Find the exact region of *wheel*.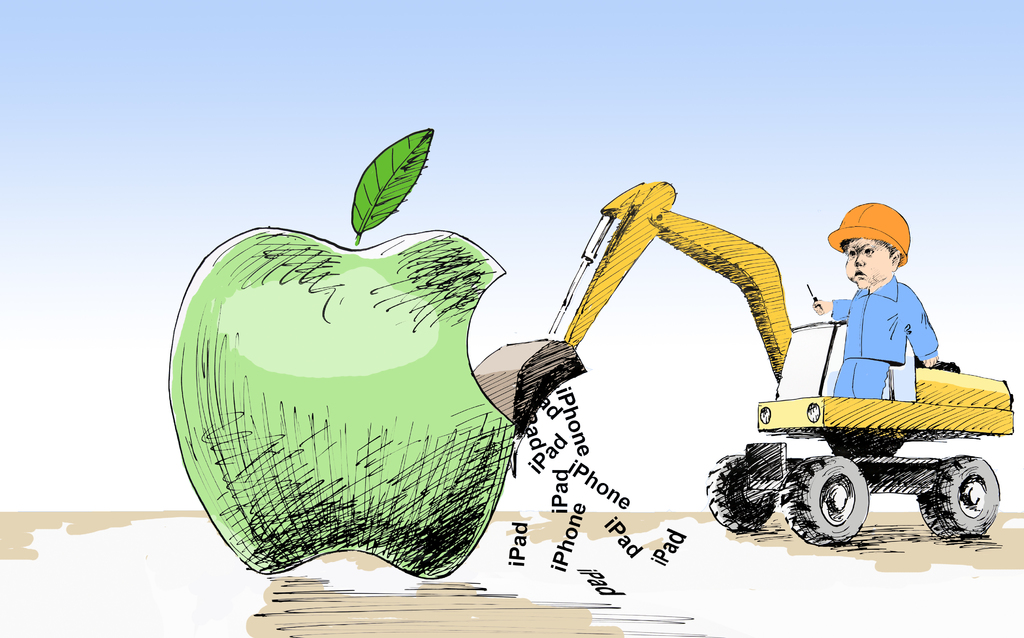
Exact region: rect(704, 454, 776, 531).
